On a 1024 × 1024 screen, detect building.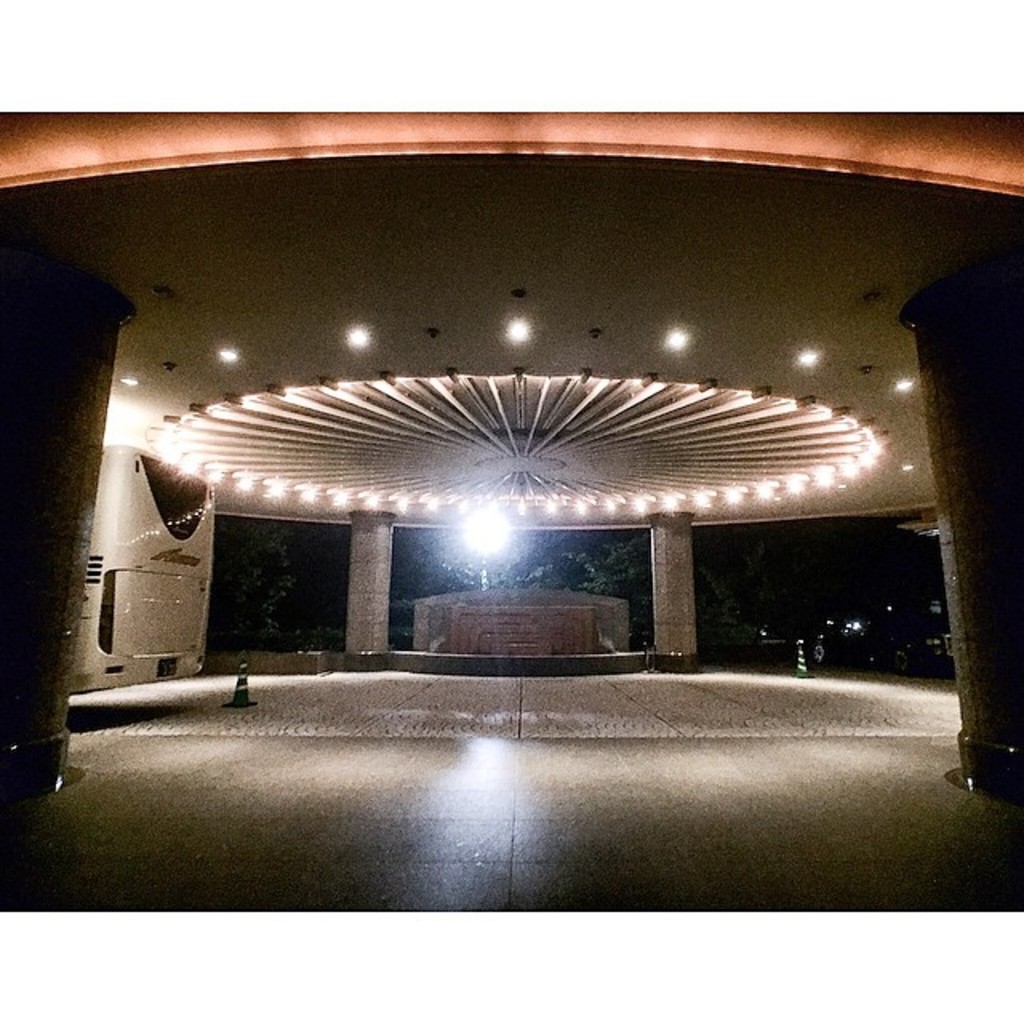
bbox=(0, 112, 1022, 914).
